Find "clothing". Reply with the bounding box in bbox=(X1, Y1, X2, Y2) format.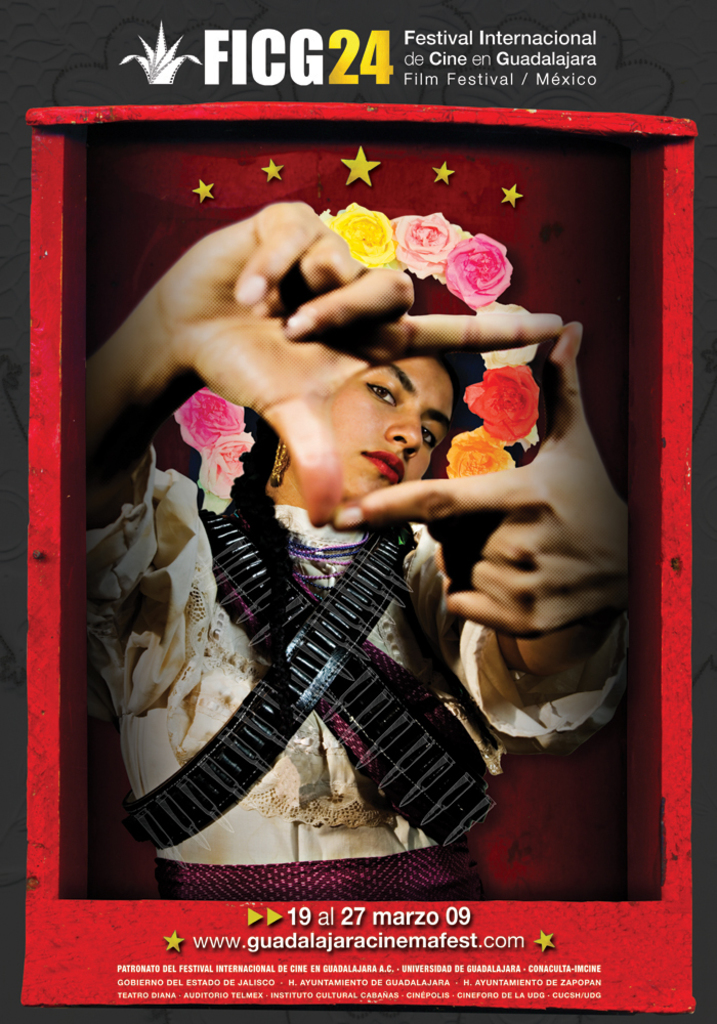
bbox=(76, 416, 541, 900).
